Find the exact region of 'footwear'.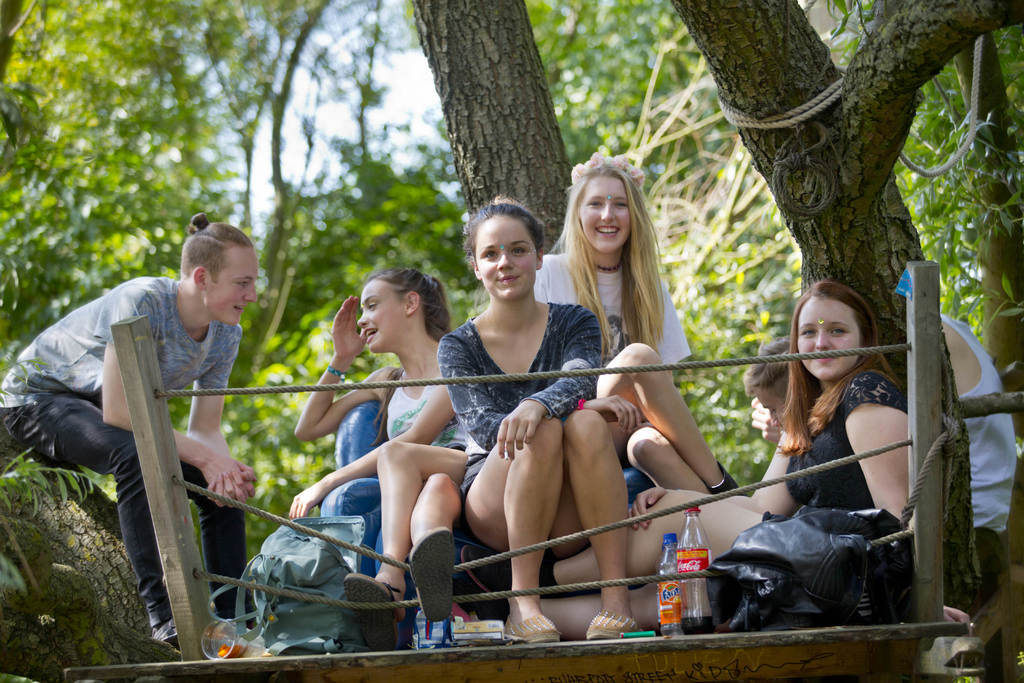
Exact region: (left=150, top=618, right=177, bottom=642).
